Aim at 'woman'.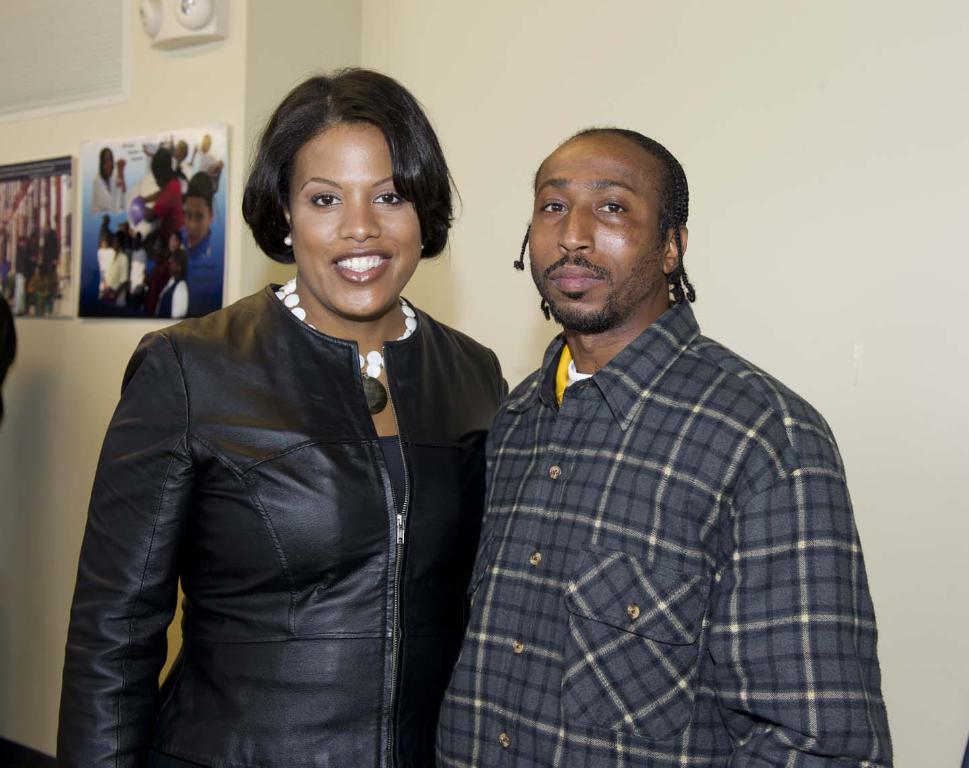
Aimed at 61/98/516/767.
